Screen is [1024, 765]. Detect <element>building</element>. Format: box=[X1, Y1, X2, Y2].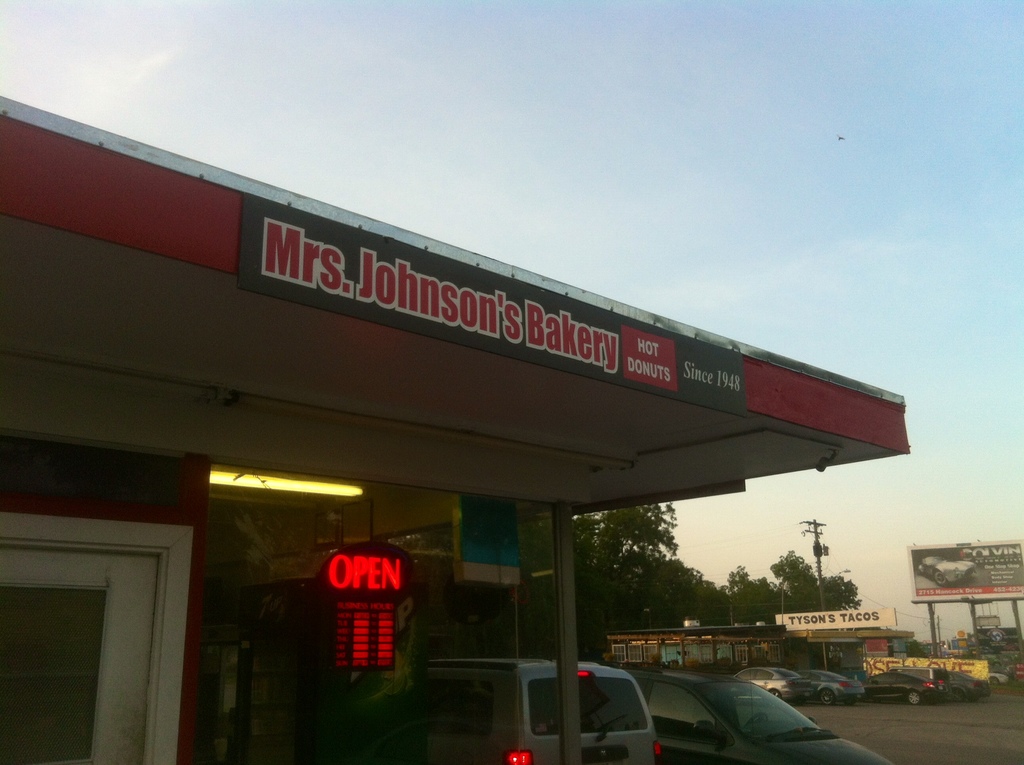
box=[0, 92, 908, 764].
